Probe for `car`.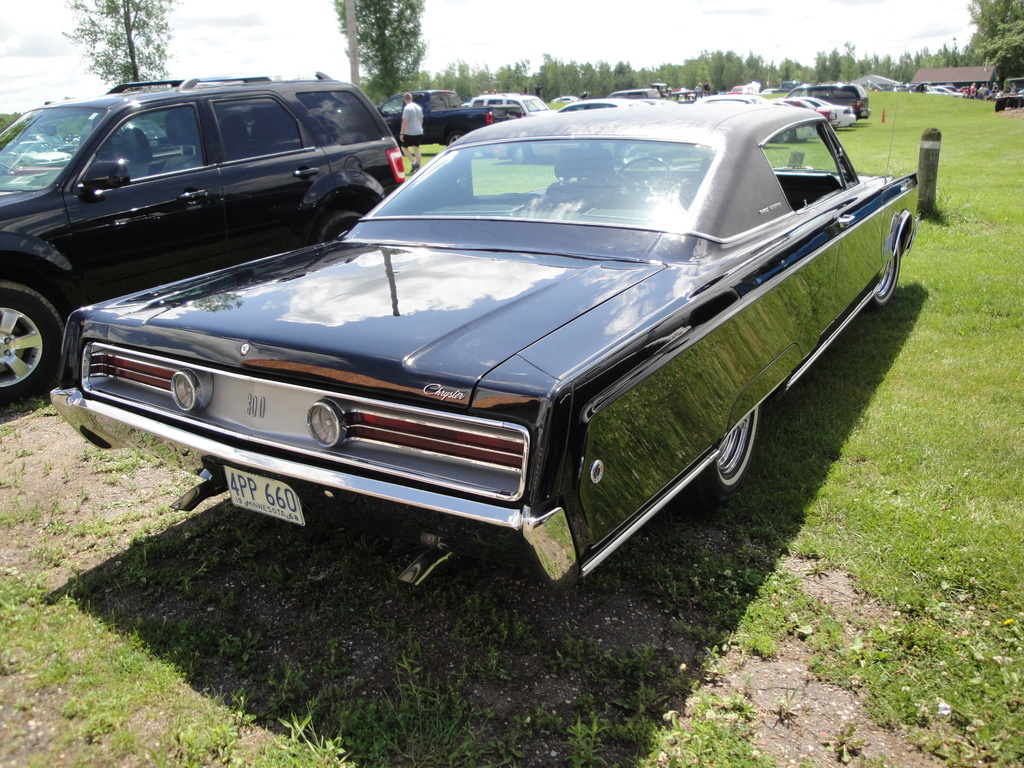
Probe result: rect(64, 112, 925, 591).
